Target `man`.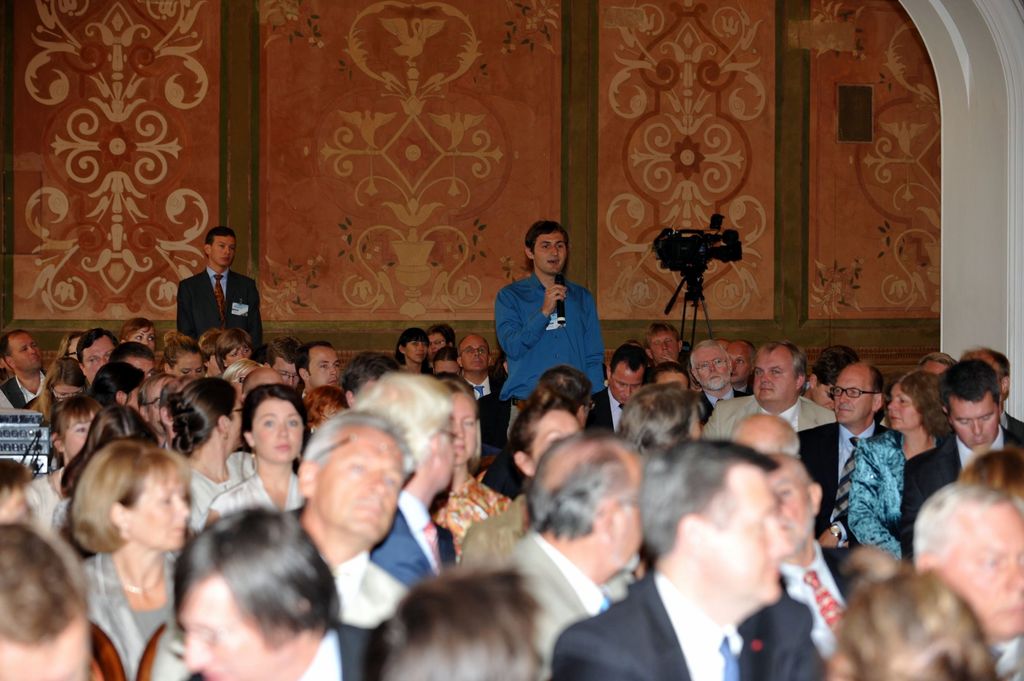
Target region: BBox(493, 221, 614, 444).
